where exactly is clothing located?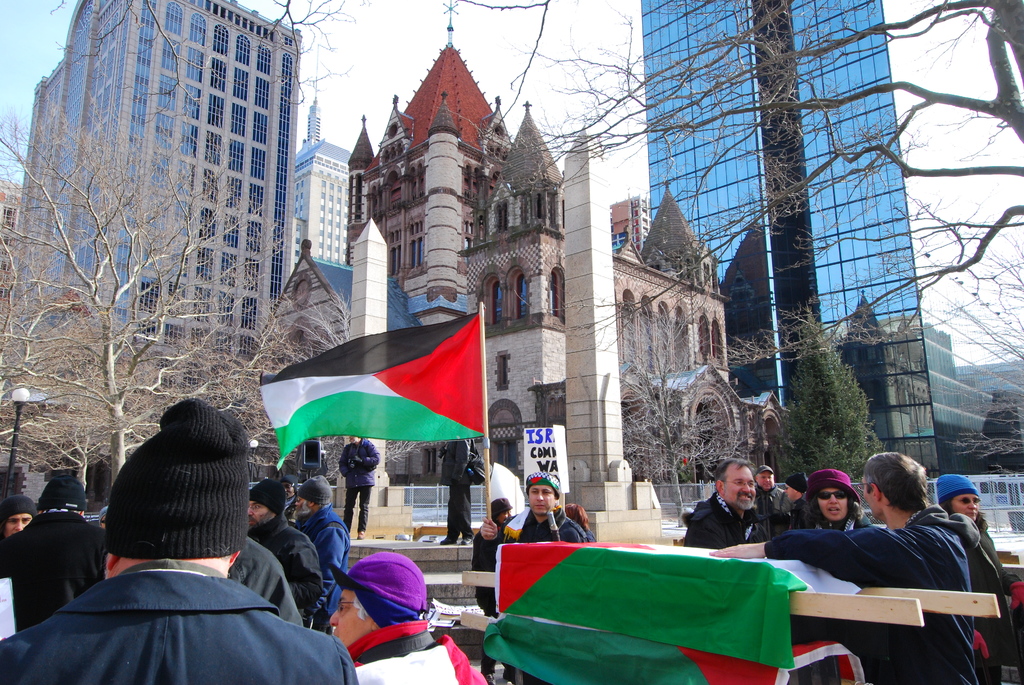
Its bounding box is pyautogui.locateOnScreen(0, 507, 109, 621).
